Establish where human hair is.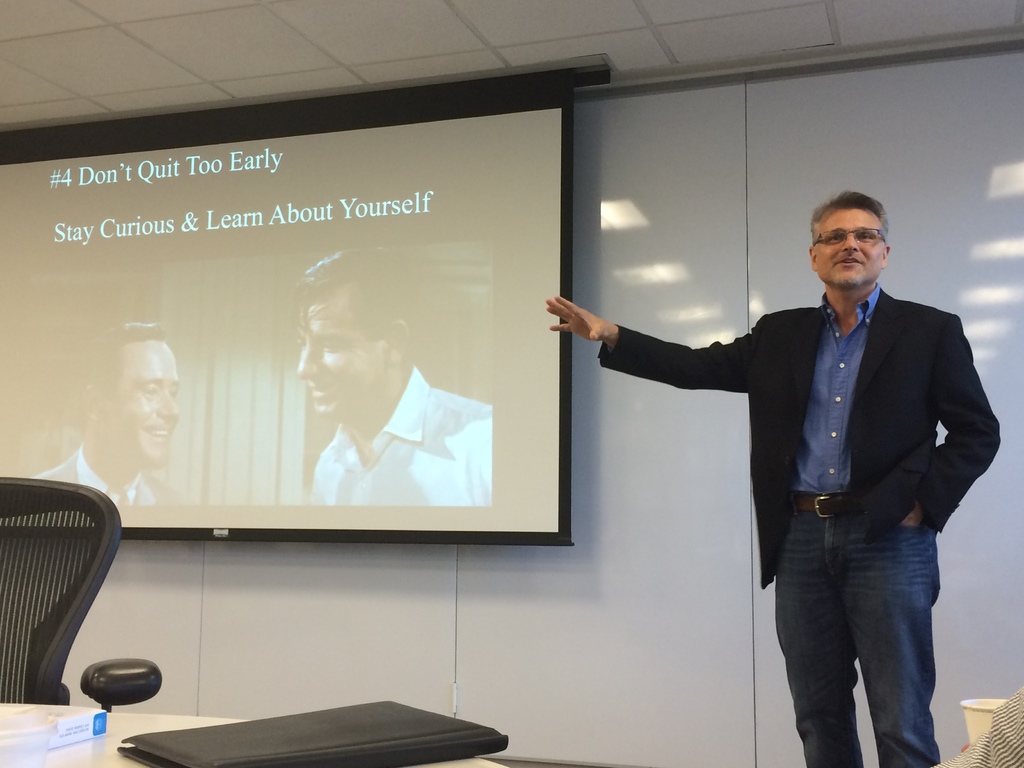
Established at {"left": 290, "top": 246, "right": 415, "bottom": 367}.
